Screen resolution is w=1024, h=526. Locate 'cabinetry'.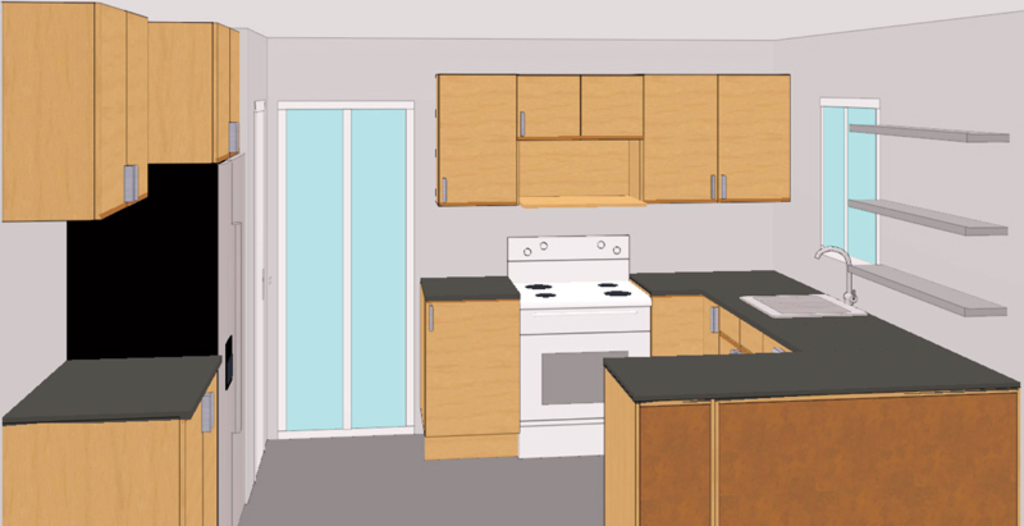
654/288/718/370.
